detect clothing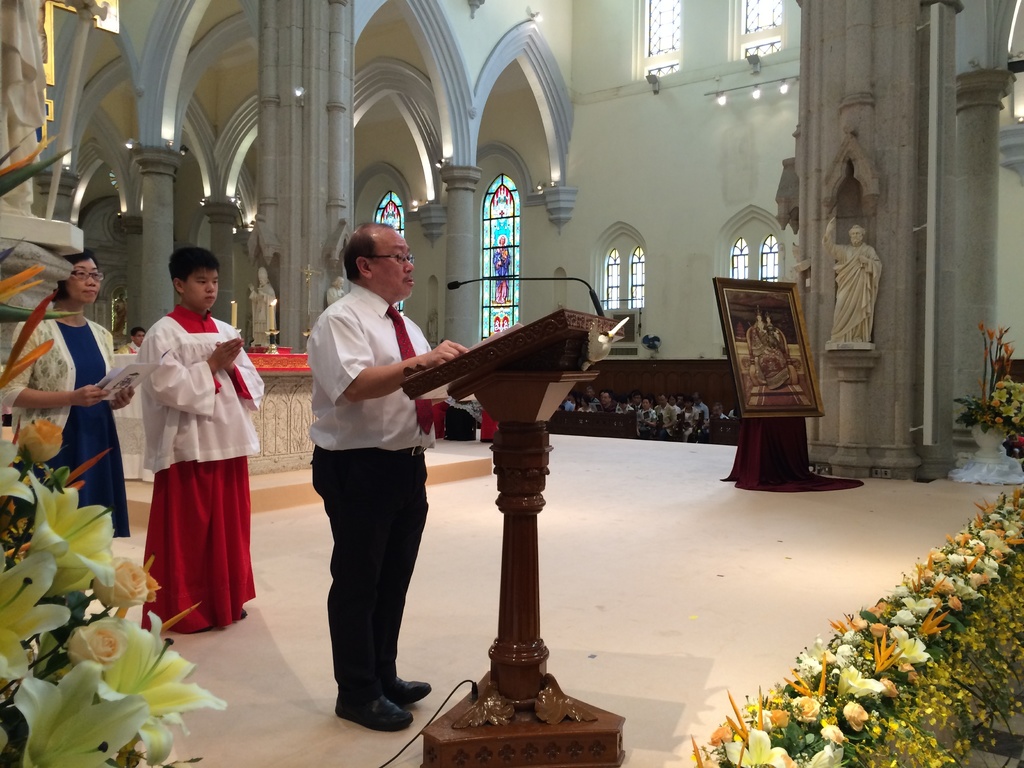
(x1=140, y1=305, x2=267, y2=636)
